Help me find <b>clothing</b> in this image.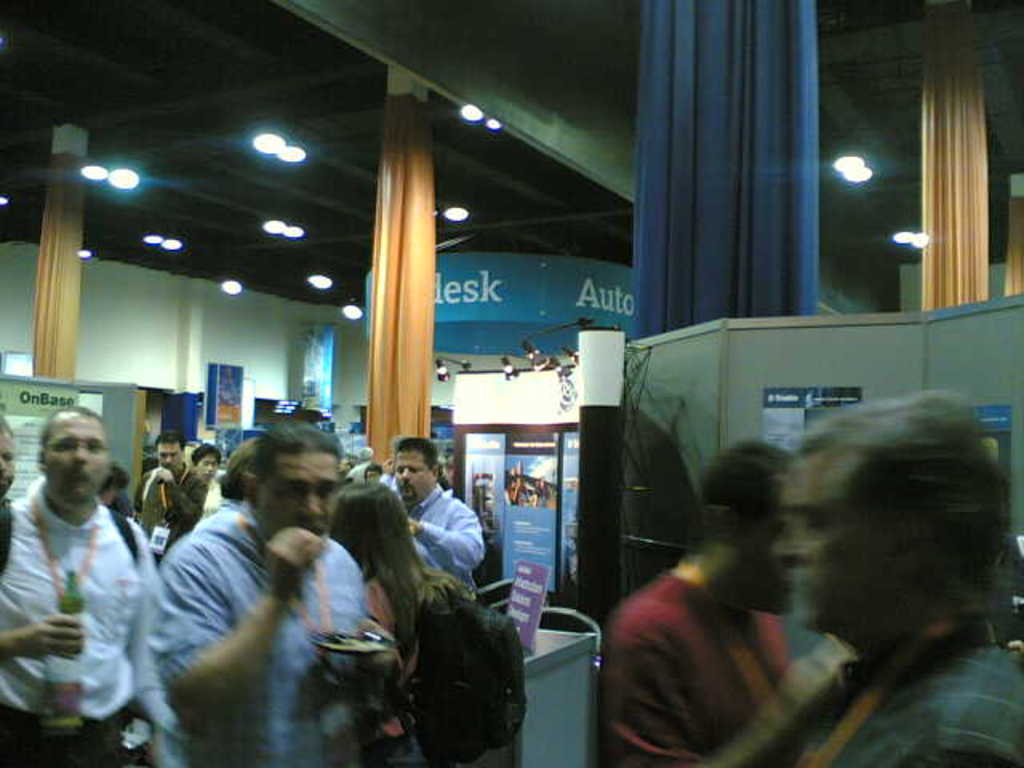
Found it: bbox=(405, 485, 485, 589).
